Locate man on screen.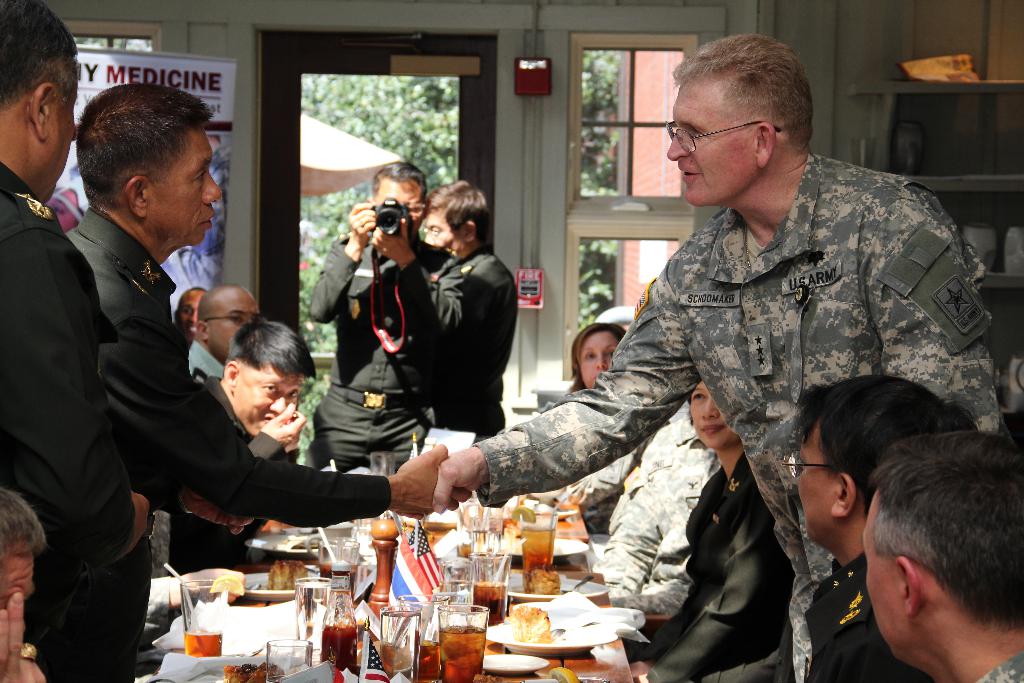
On screen at {"left": 305, "top": 161, "right": 465, "bottom": 475}.
